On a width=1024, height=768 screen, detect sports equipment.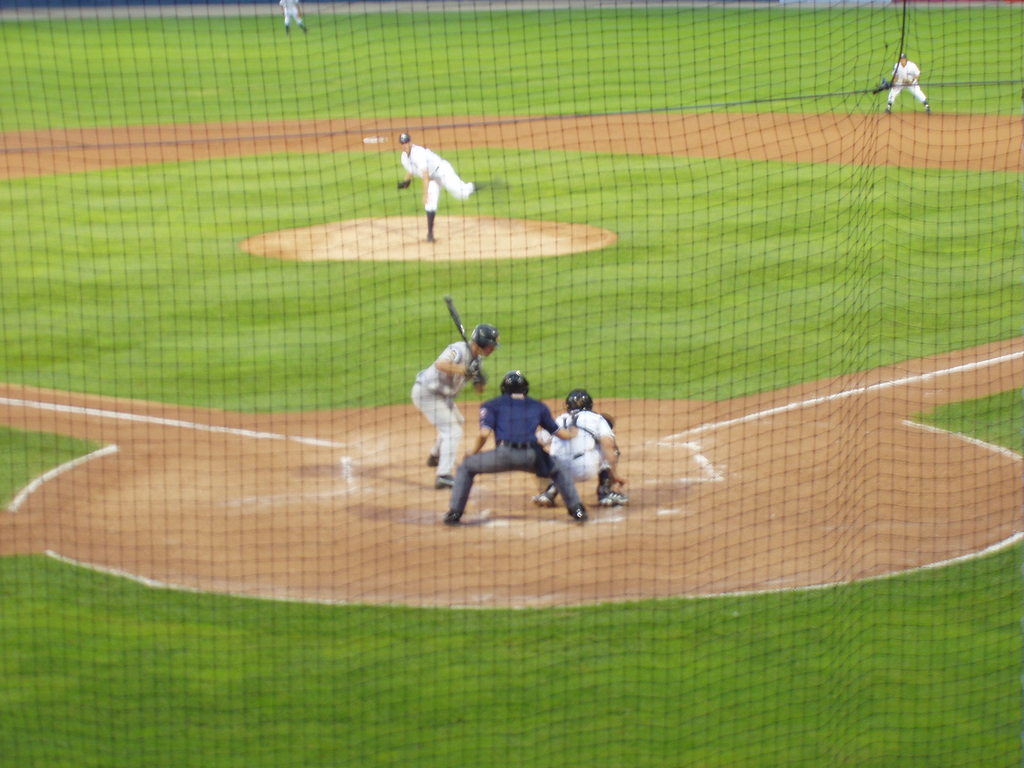
region(566, 390, 595, 408).
